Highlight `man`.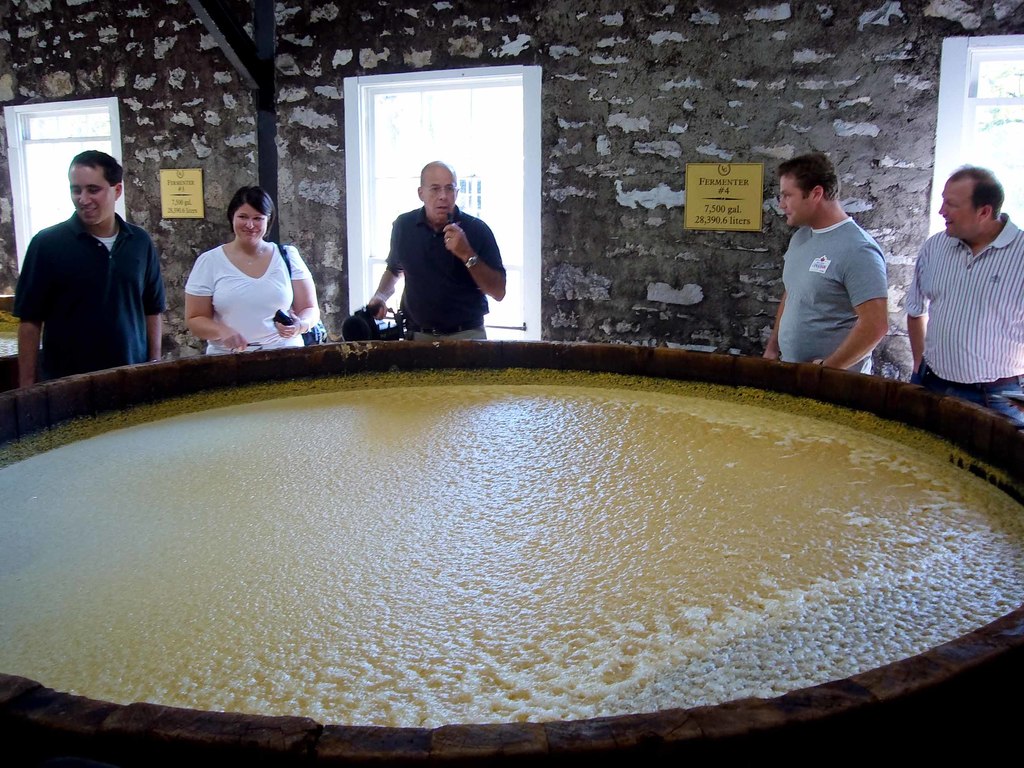
Highlighted region: Rect(20, 140, 162, 398).
